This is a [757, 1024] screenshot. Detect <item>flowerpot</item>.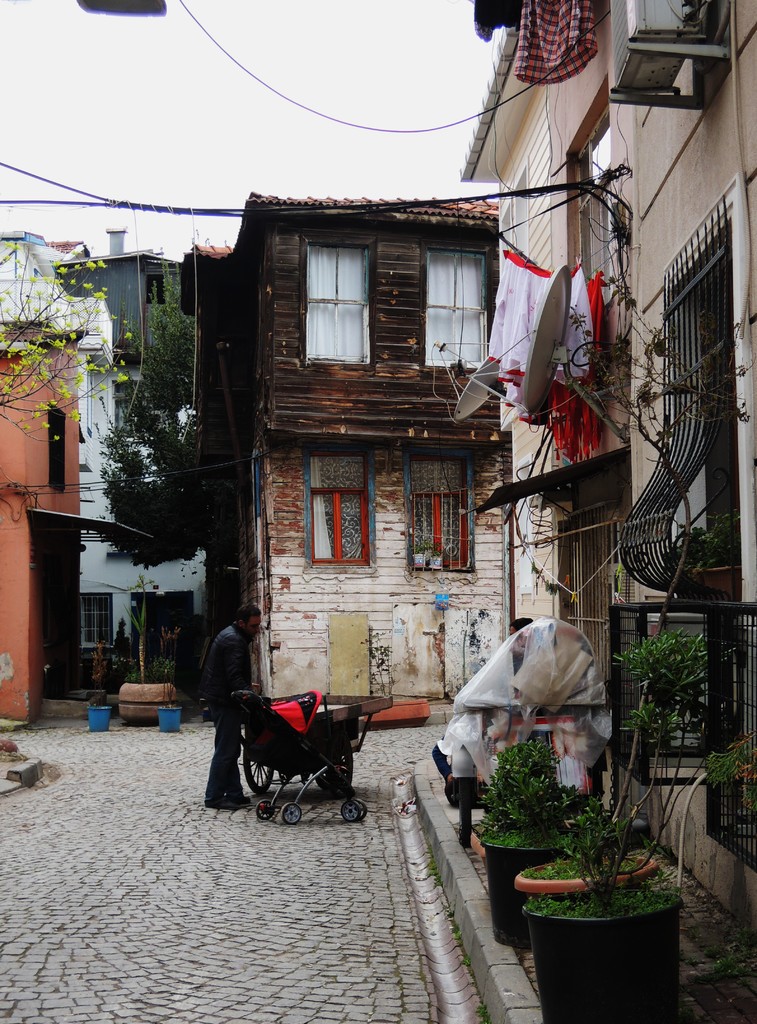
(118,676,181,722).
